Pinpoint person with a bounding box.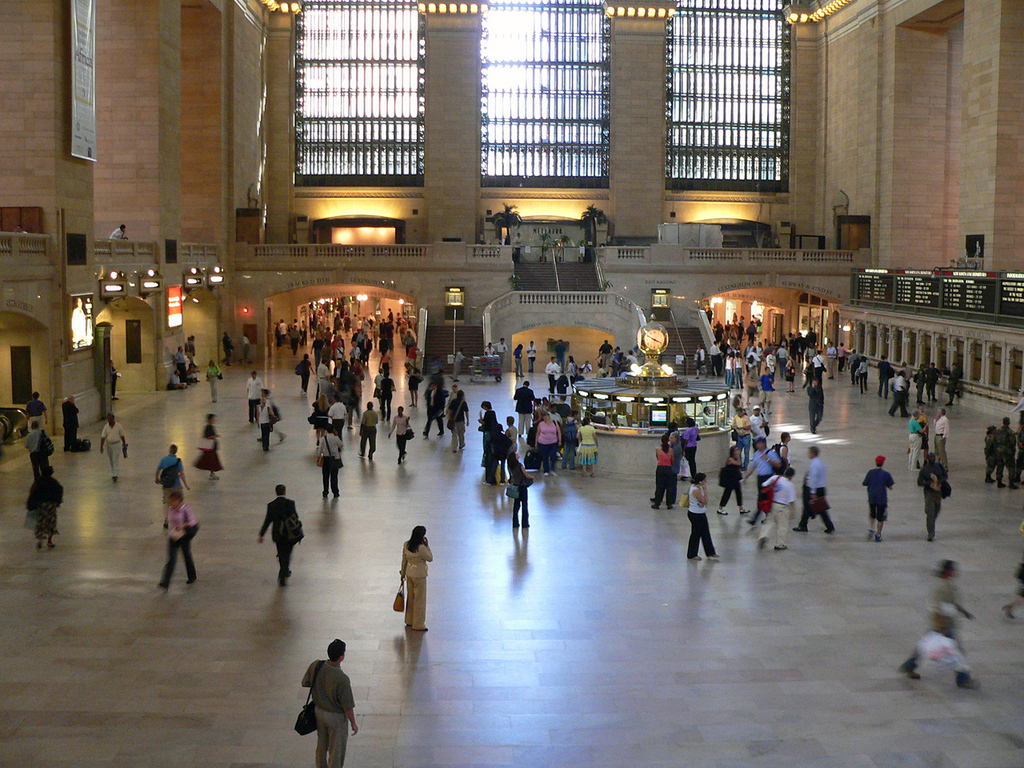
BBox(466, 407, 539, 532).
